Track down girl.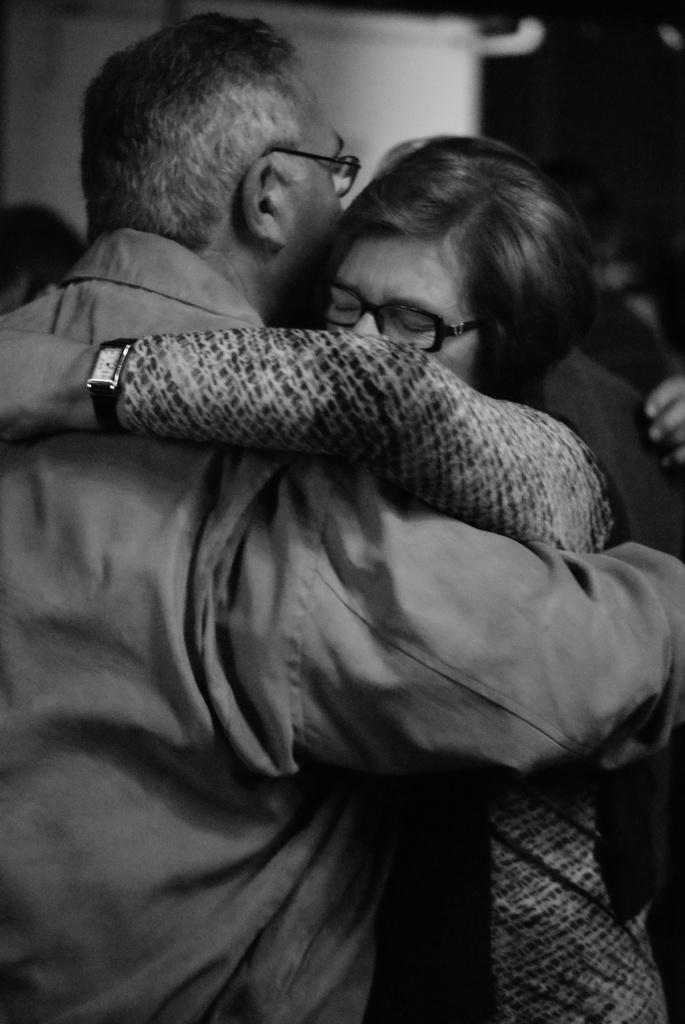
Tracked to BBox(0, 134, 684, 1023).
